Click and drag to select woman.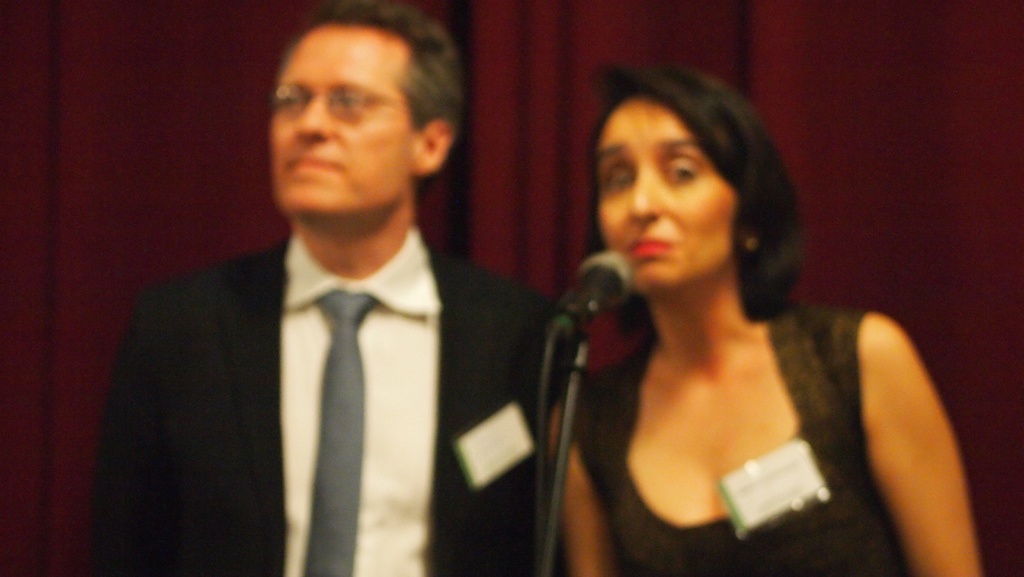
Selection: <bbox>516, 68, 963, 575</bbox>.
